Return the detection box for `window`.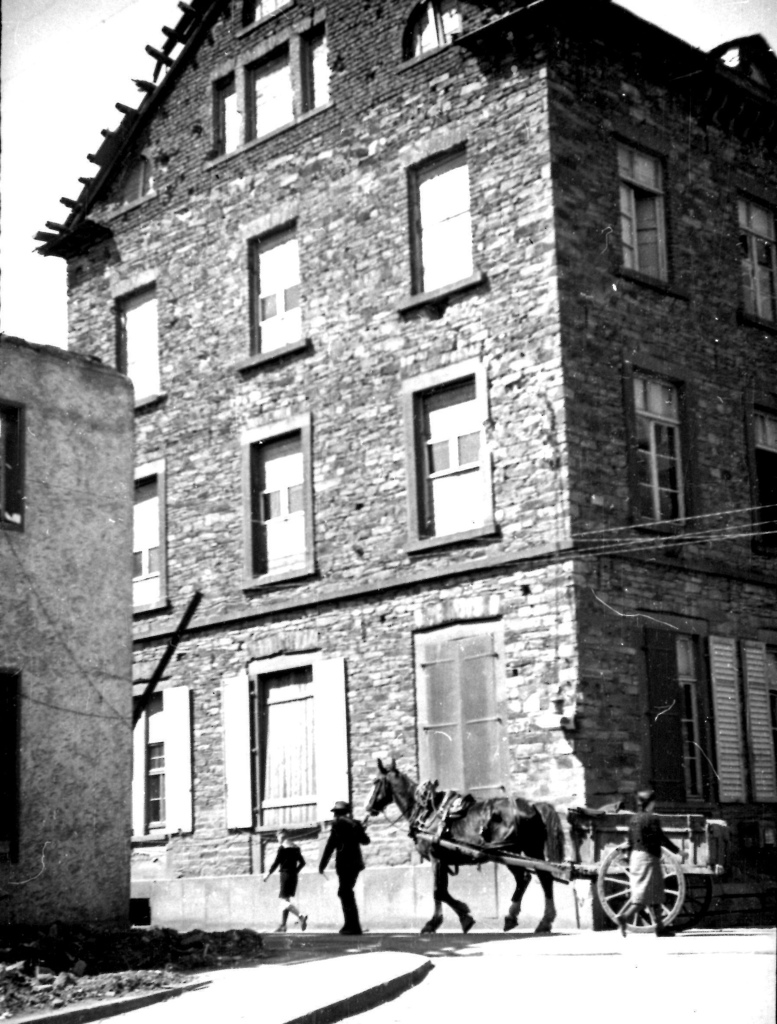
pyautogui.locateOnScreen(407, 633, 509, 801).
